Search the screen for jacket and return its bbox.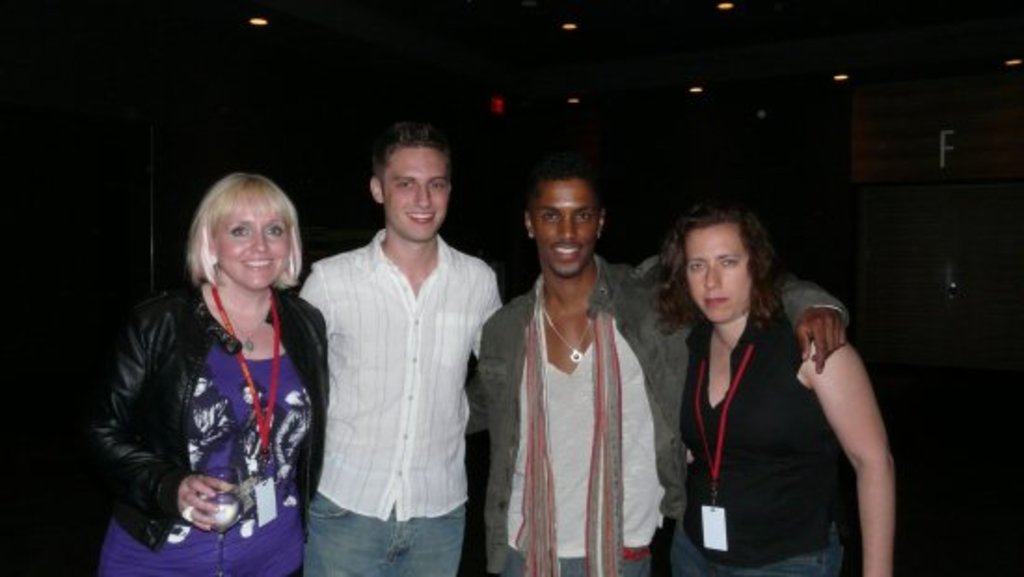
Found: crop(88, 272, 341, 558).
